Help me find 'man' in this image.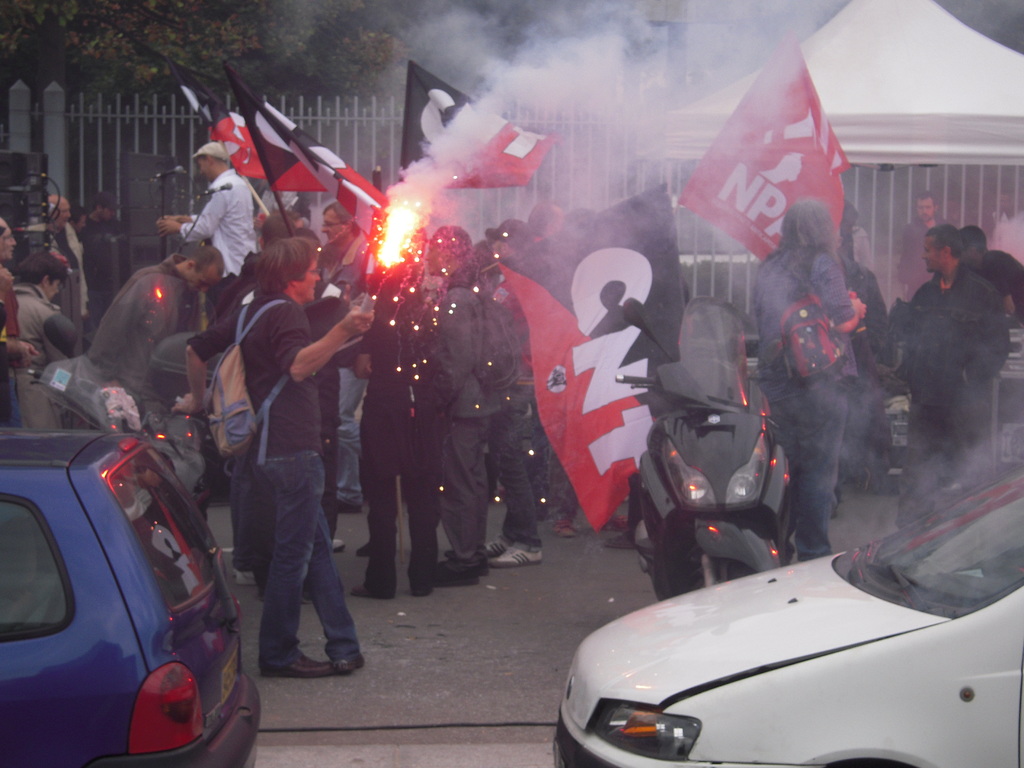
Found it: bbox=(157, 143, 253, 291).
